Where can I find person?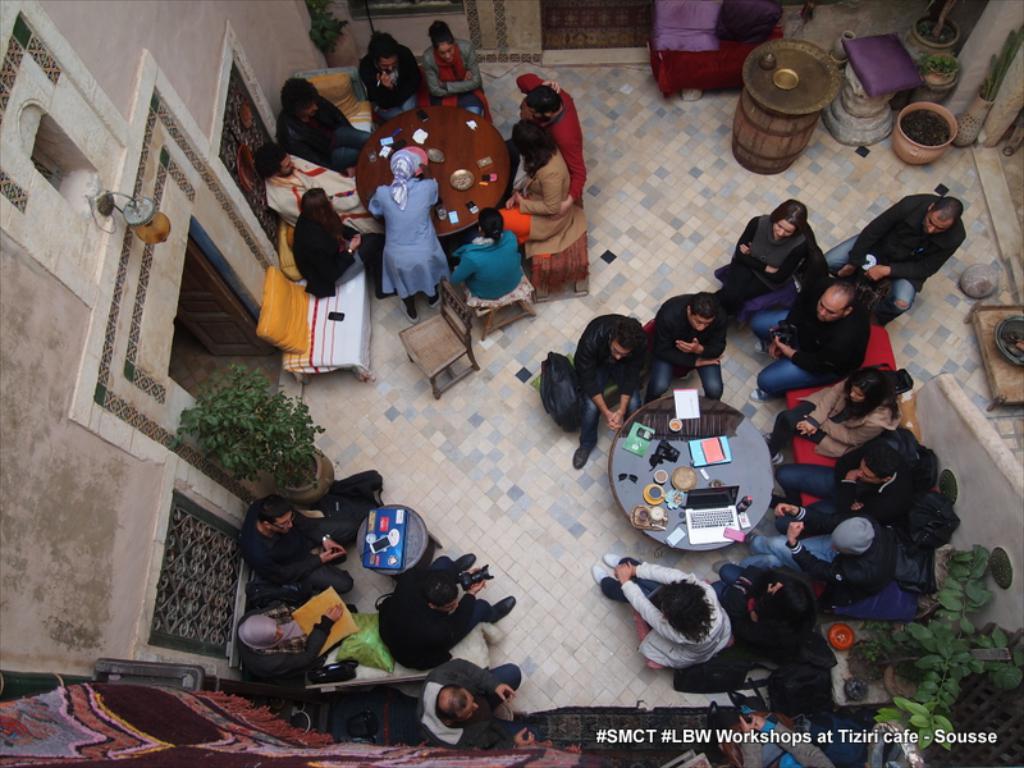
You can find it at [449,206,526,301].
